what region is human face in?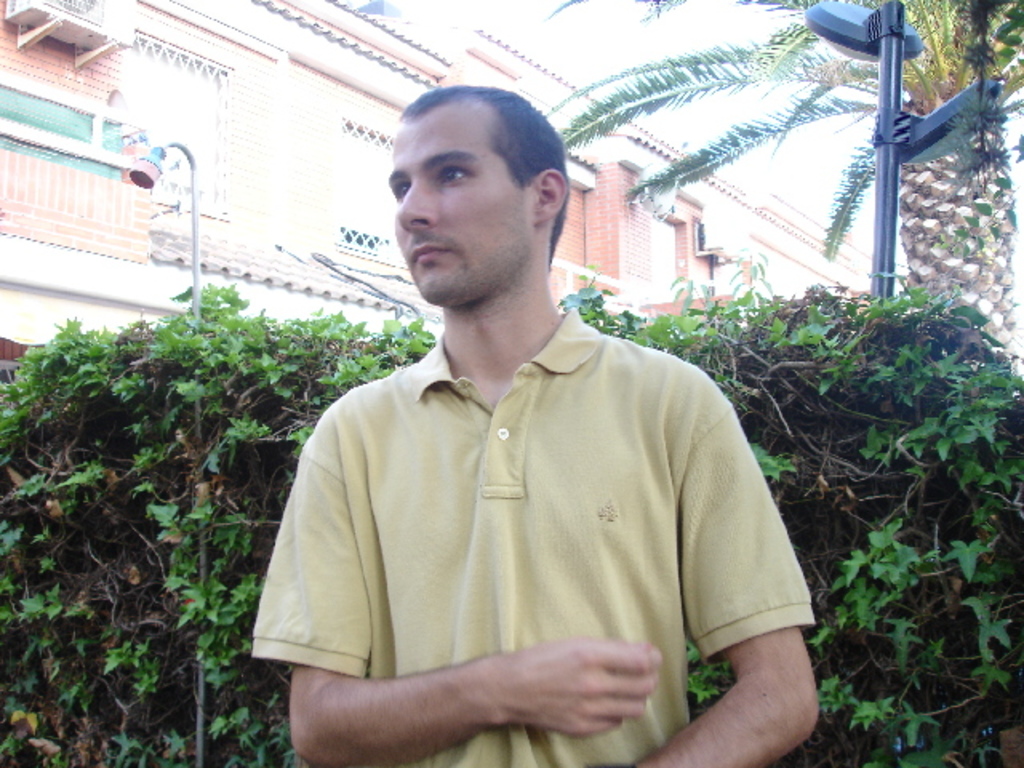
<region>384, 96, 533, 296</region>.
